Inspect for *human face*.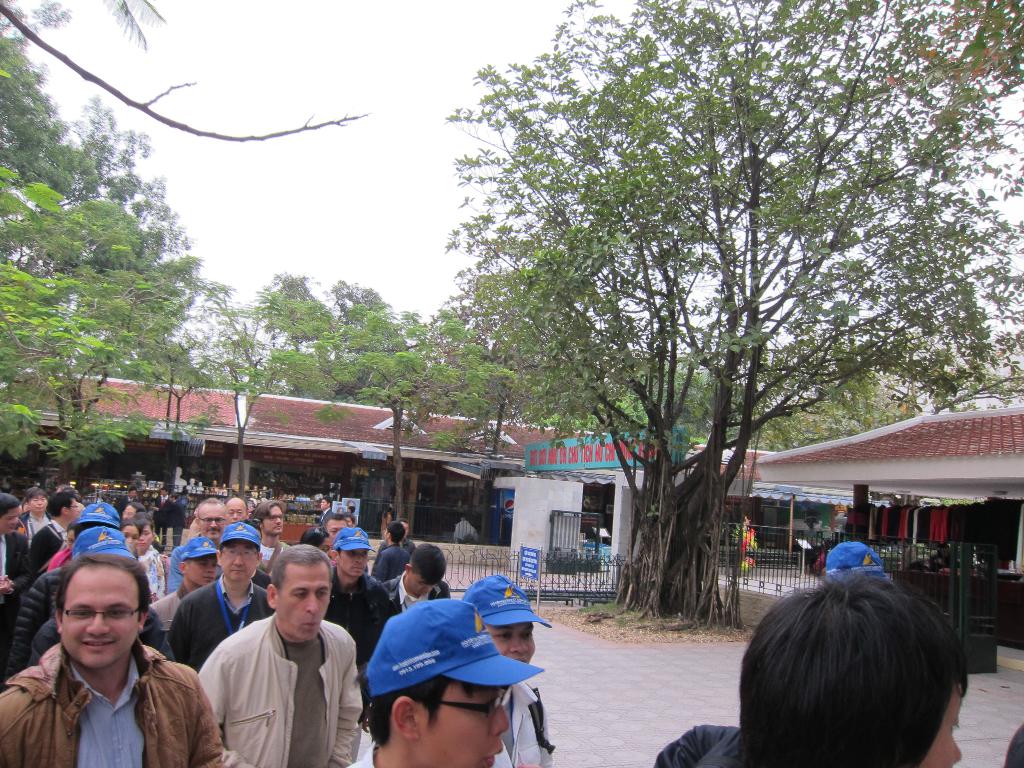
Inspection: <region>920, 686, 968, 767</region>.
